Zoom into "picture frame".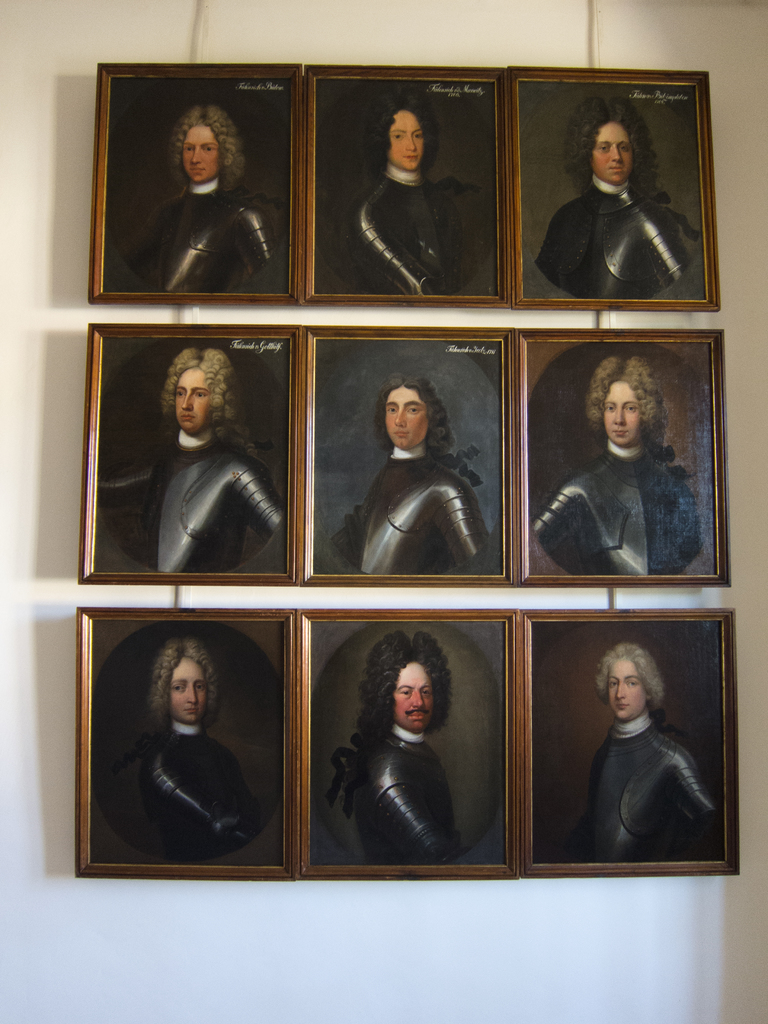
Zoom target: (301, 324, 513, 589).
